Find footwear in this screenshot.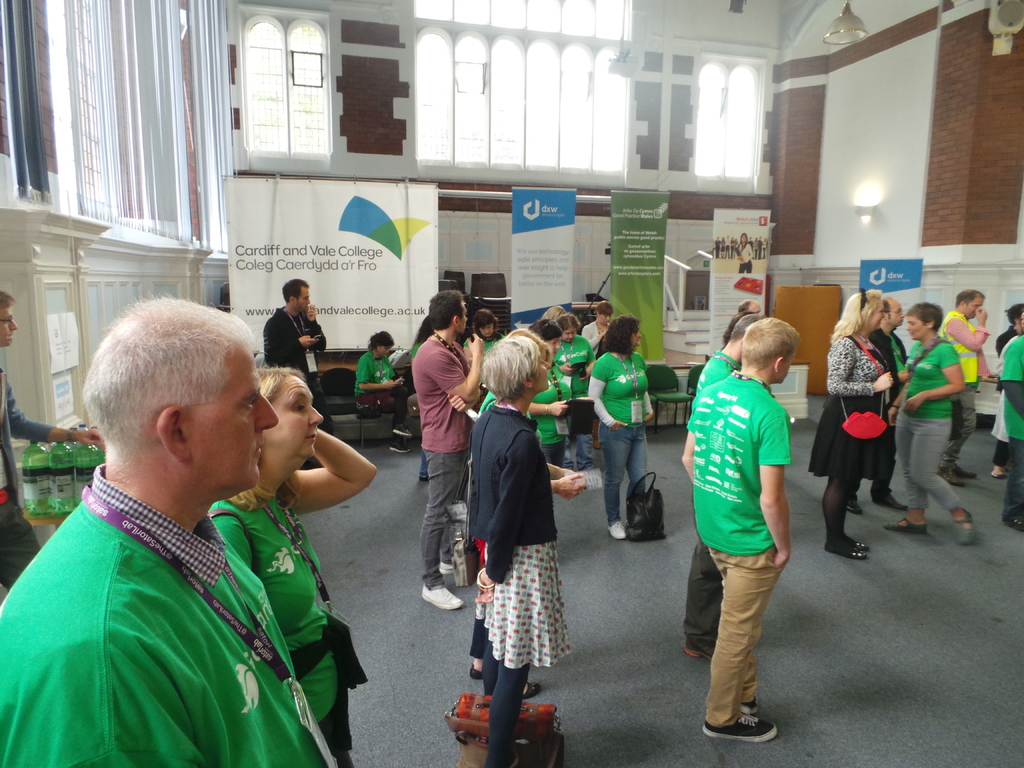
The bounding box for footwear is (435,560,452,571).
